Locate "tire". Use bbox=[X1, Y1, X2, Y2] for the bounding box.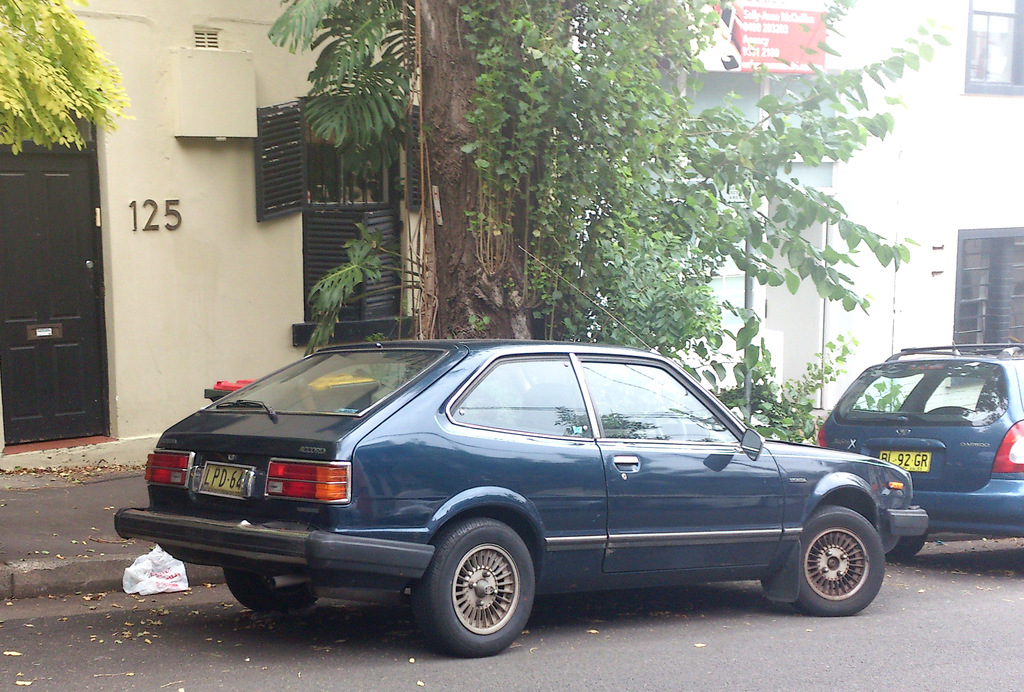
bbox=[225, 567, 311, 614].
